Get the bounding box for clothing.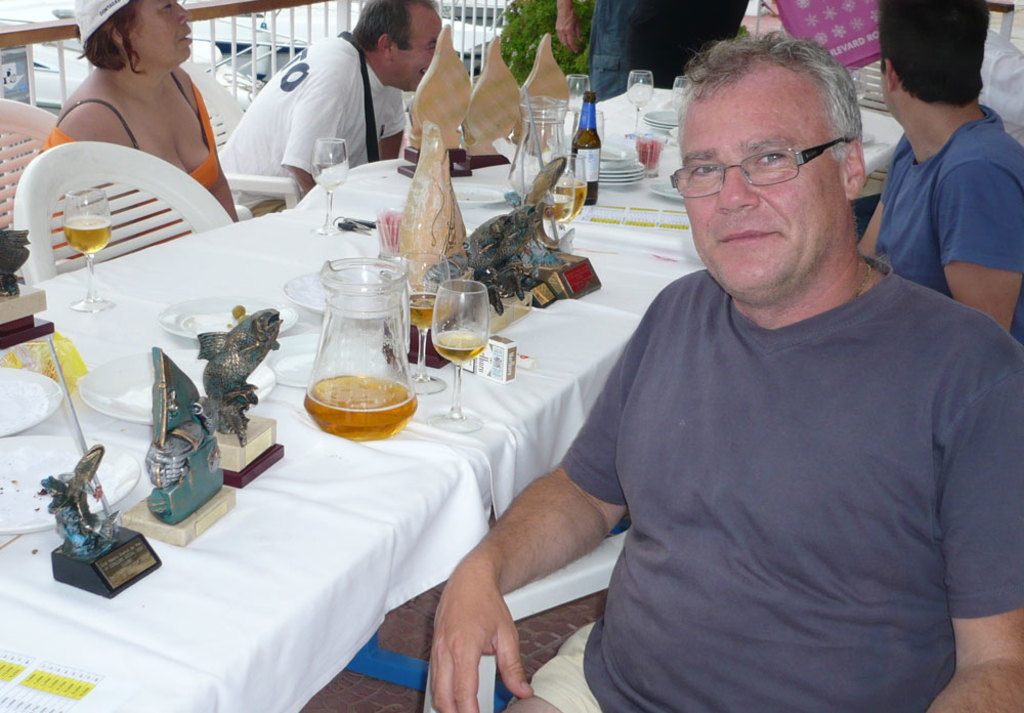
bbox=(583, 0, 753, 100).
